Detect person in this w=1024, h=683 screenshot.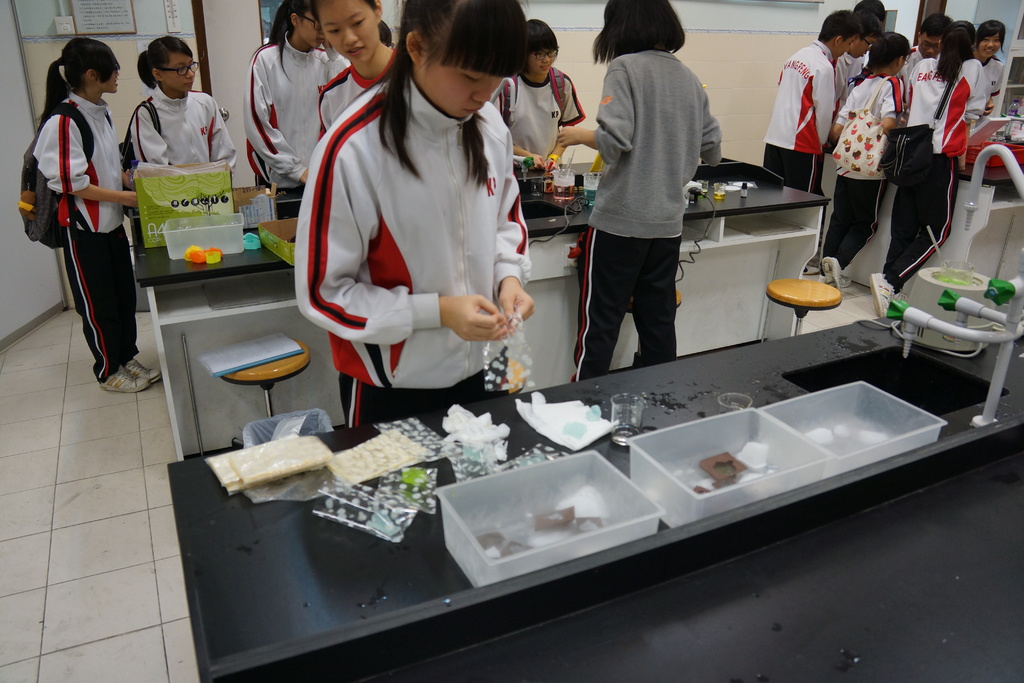
Detection: {"x1": 904, "y1": 17, "x2": 947, "y2": 74}.
